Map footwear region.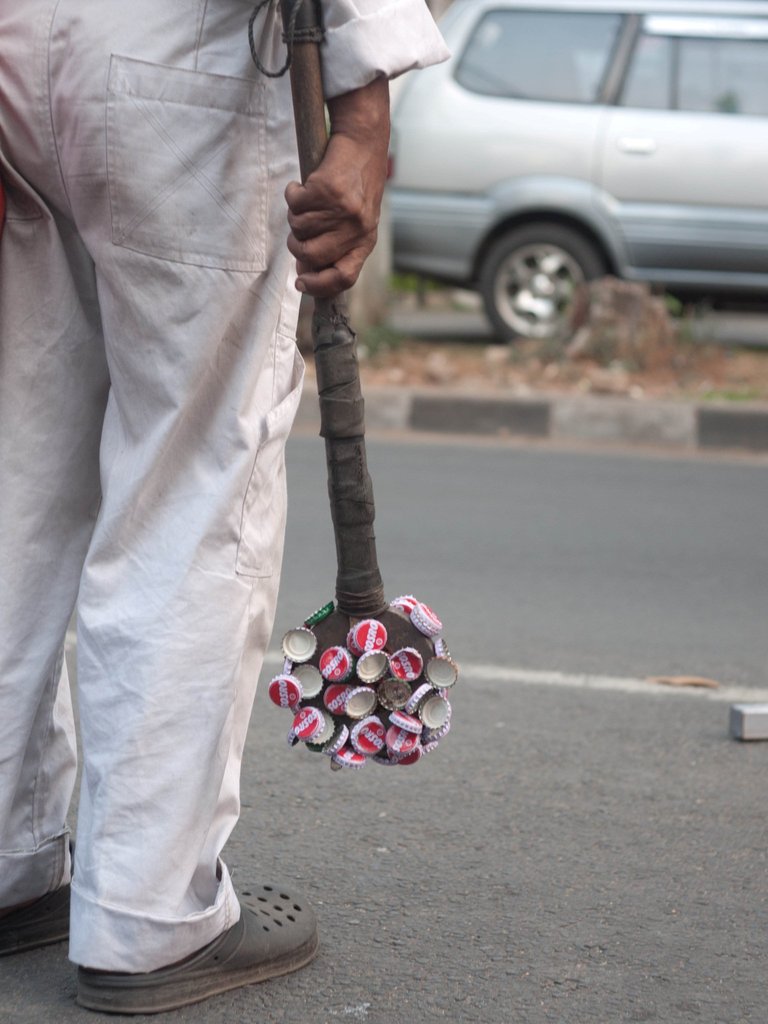
Mapped to (42,879,330,991).
